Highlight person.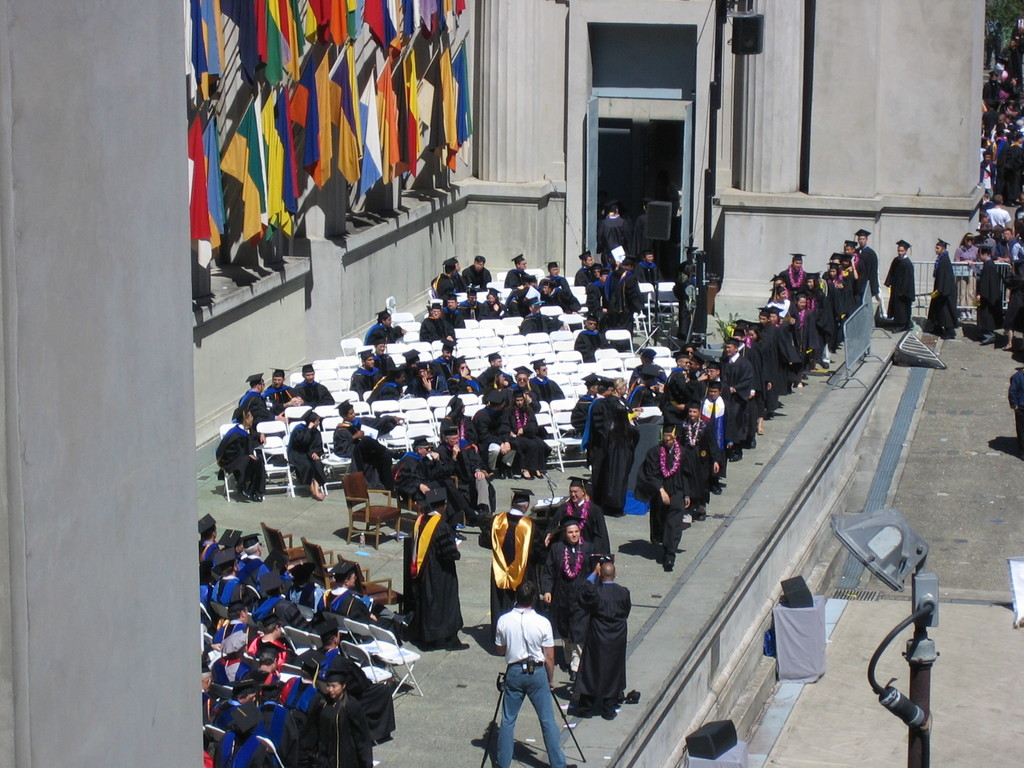
Highlighted region: (405,486,472,653).
